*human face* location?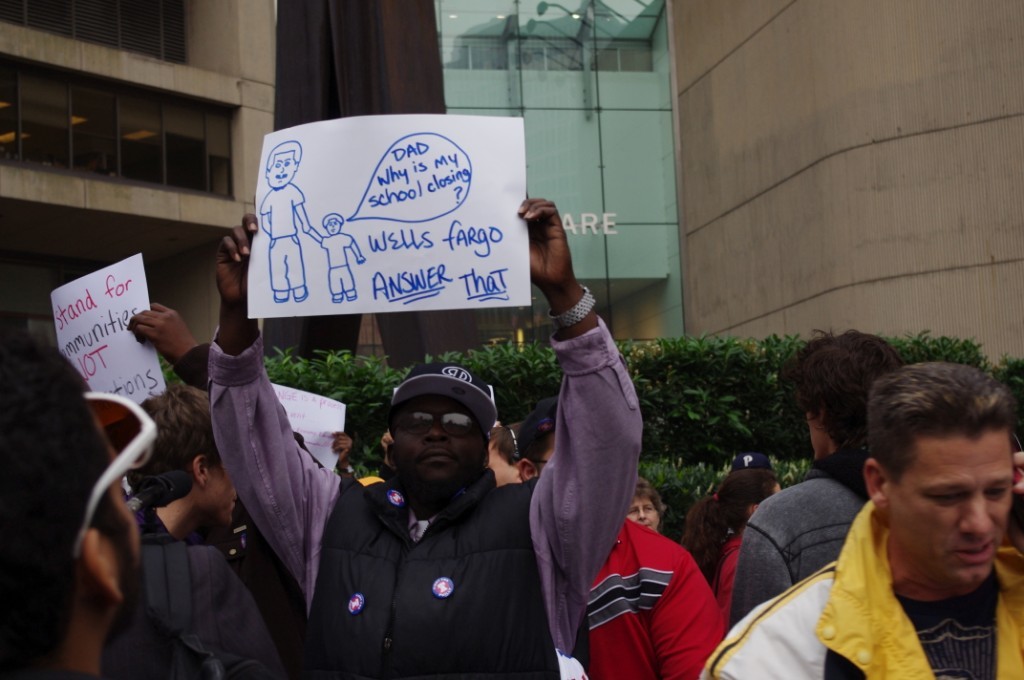
locate(903, 432, 1007, 601)
